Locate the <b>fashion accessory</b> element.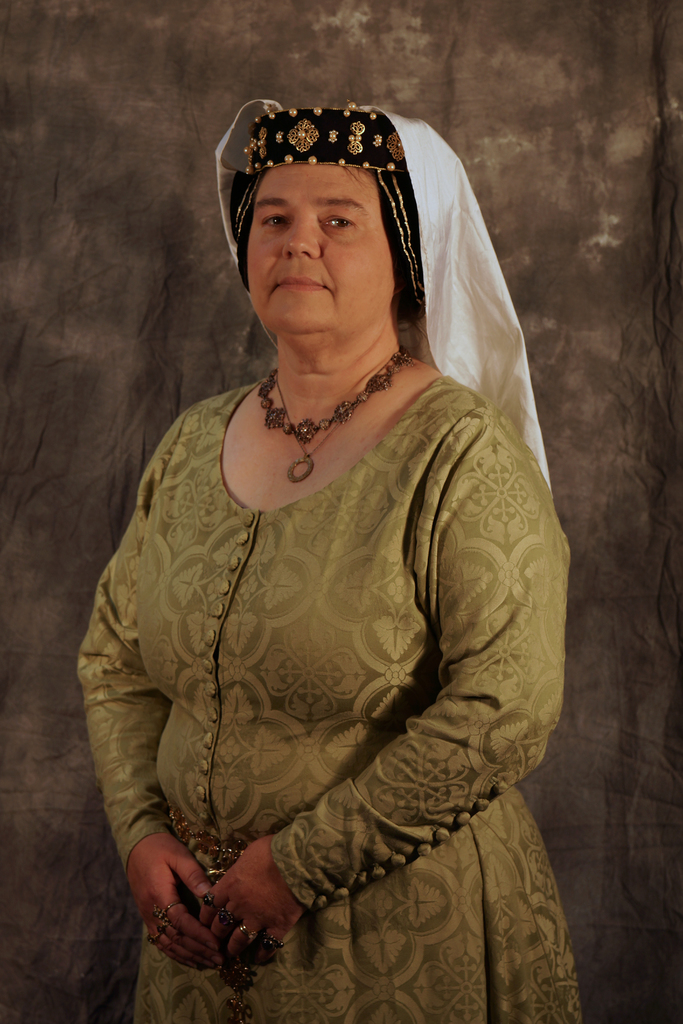
Element bbox: (x1=233, y1=921, x2=258, y2=948).
